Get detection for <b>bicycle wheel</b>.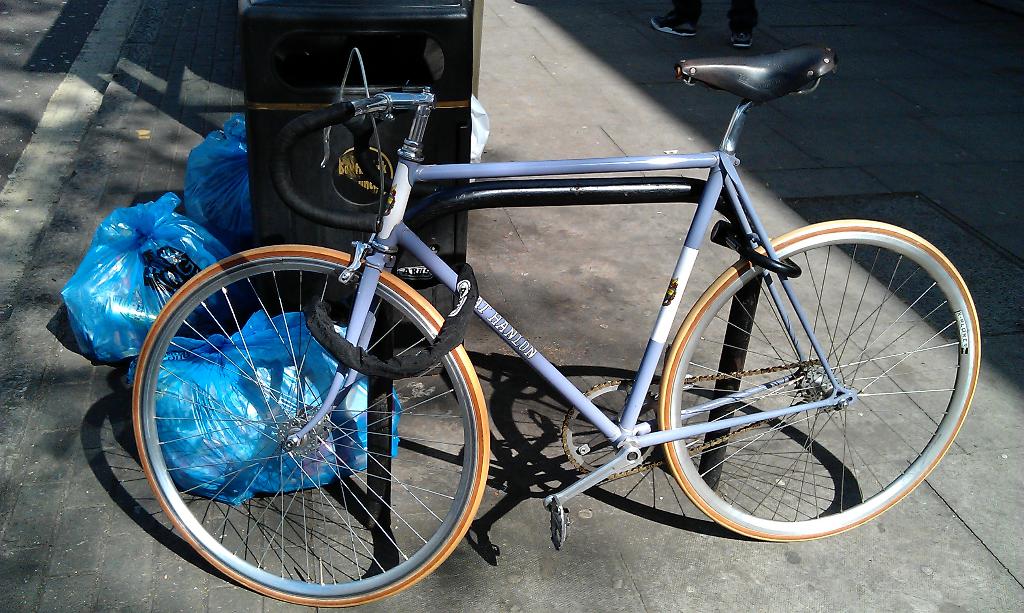
Detection: (x1=658, y1=221, x2=983, y2=543).
